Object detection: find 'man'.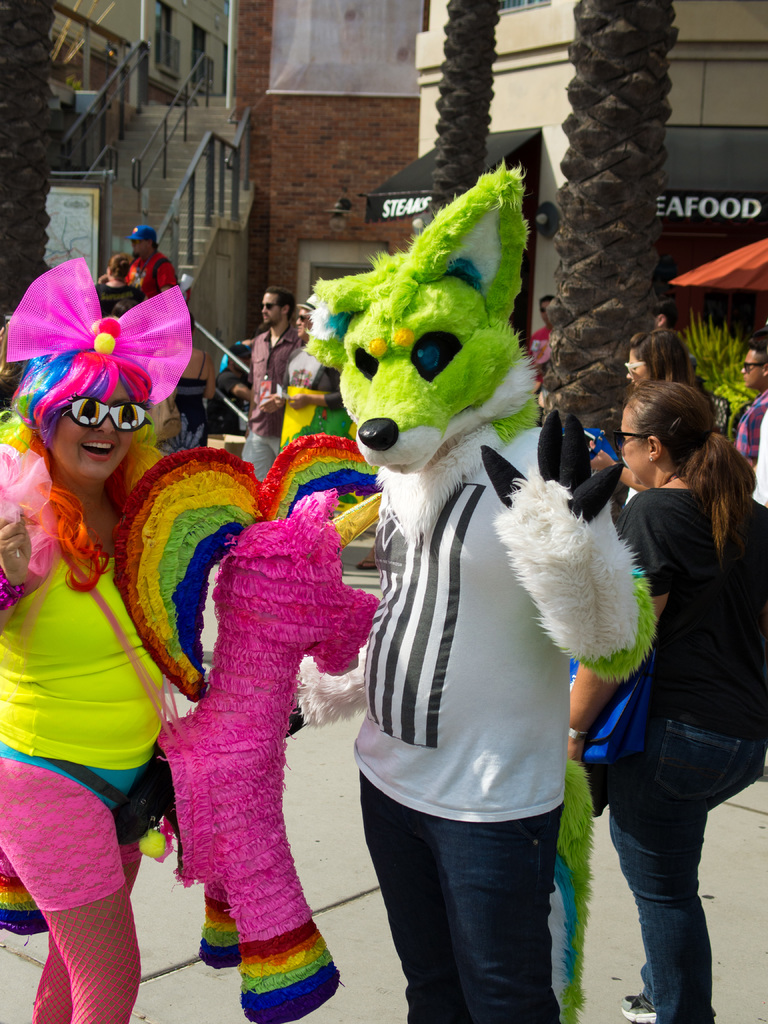
left=244, top=285, right=311, bottom=485.
